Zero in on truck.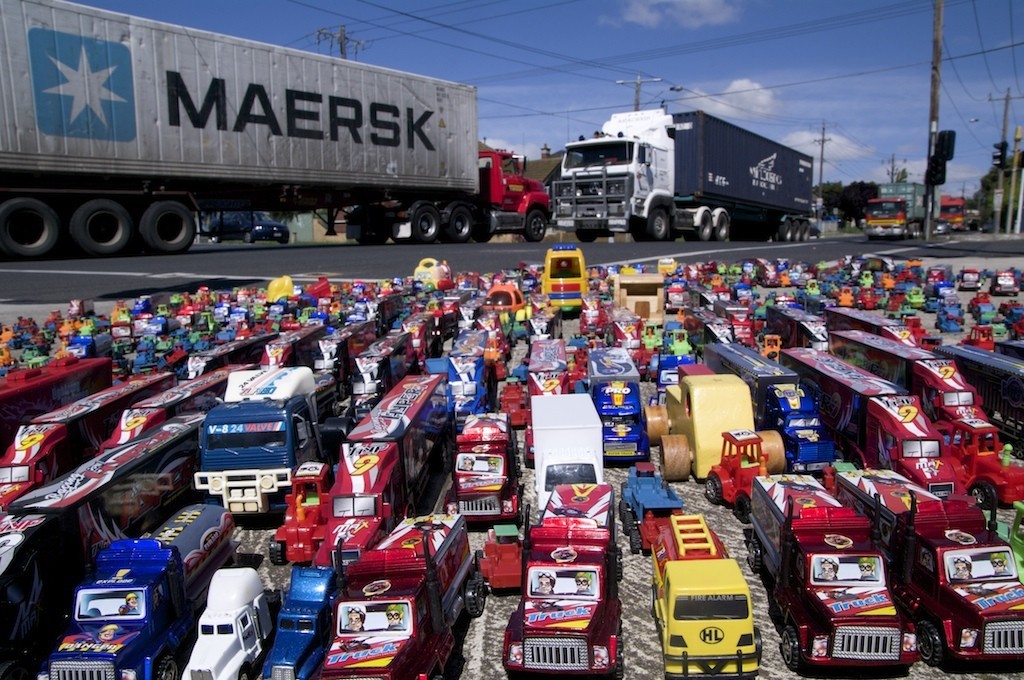
Zeroed in: x1=0 y1=354 x2=114 y2=457.
